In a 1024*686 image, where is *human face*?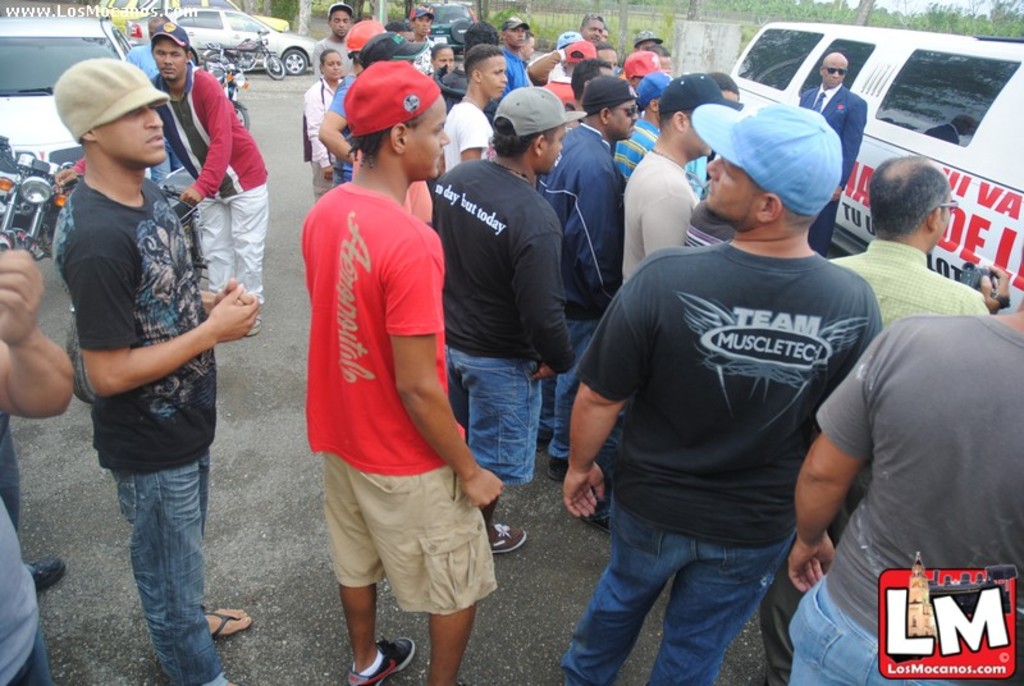
crop(326, 55, 342, 77).
